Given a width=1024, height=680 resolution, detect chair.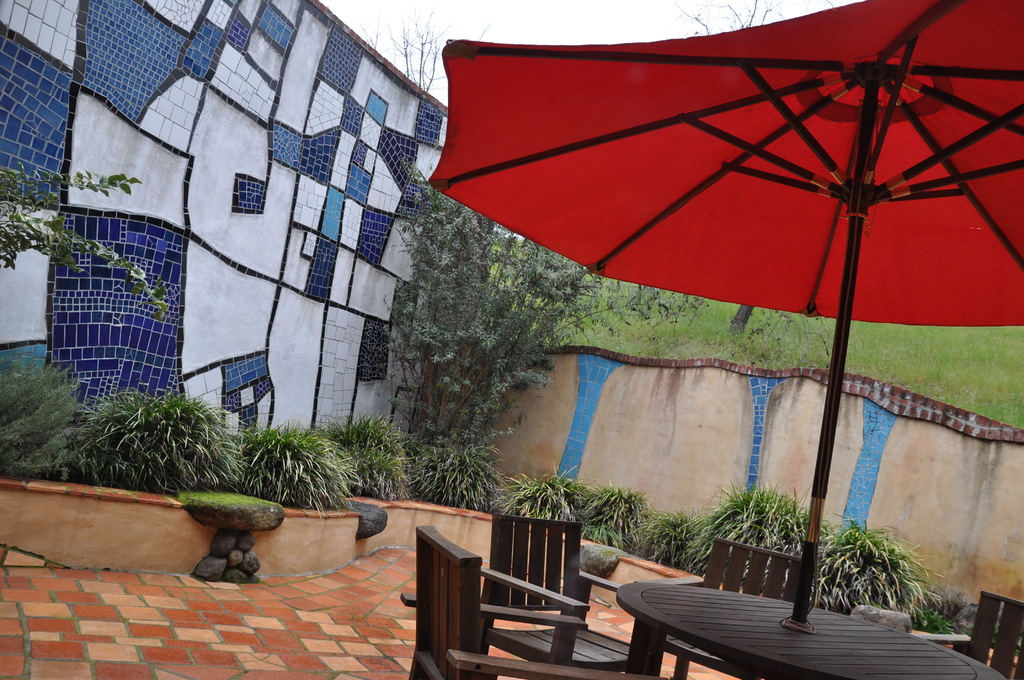
[404, 526, 674, 679].
